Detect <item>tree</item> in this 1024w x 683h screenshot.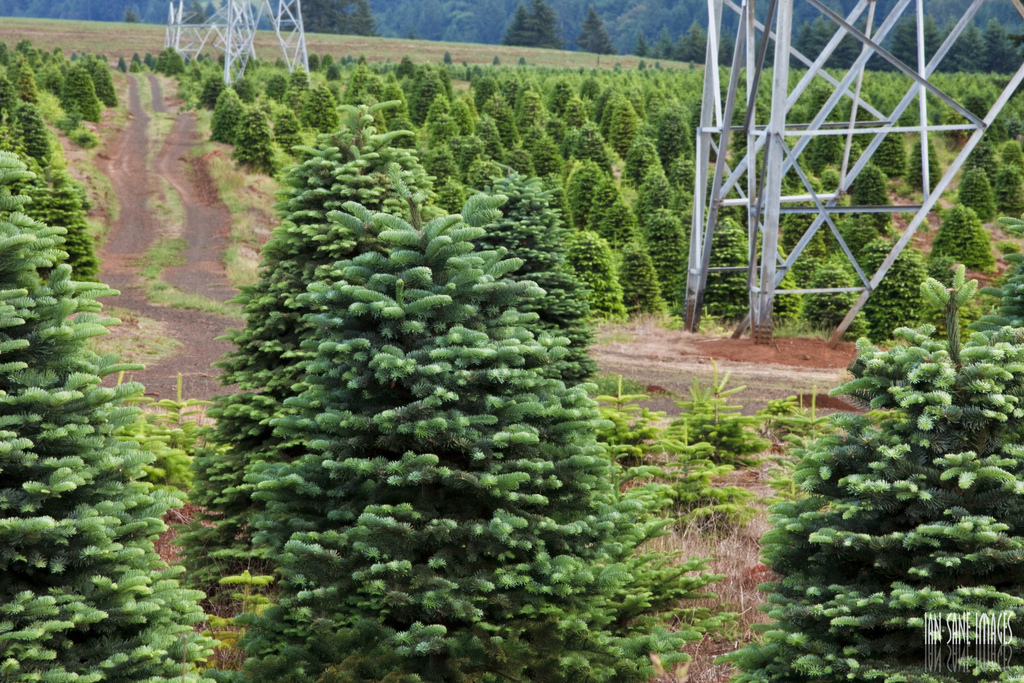
Detection: (748,271,1023,682).
